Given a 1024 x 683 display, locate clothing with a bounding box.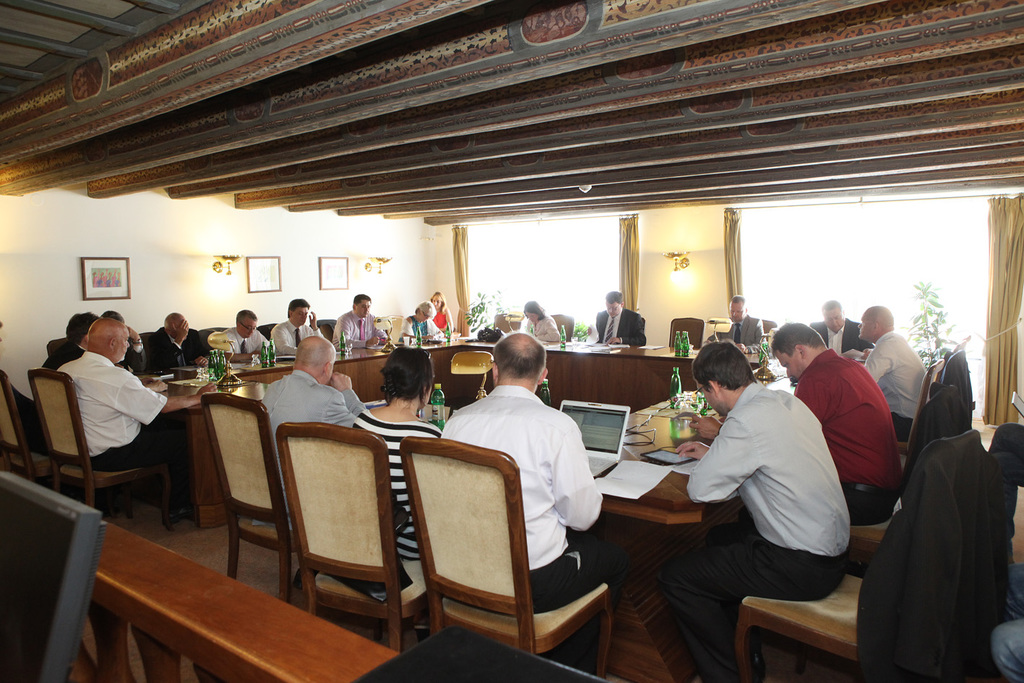
Located: 399,314,442,346.
